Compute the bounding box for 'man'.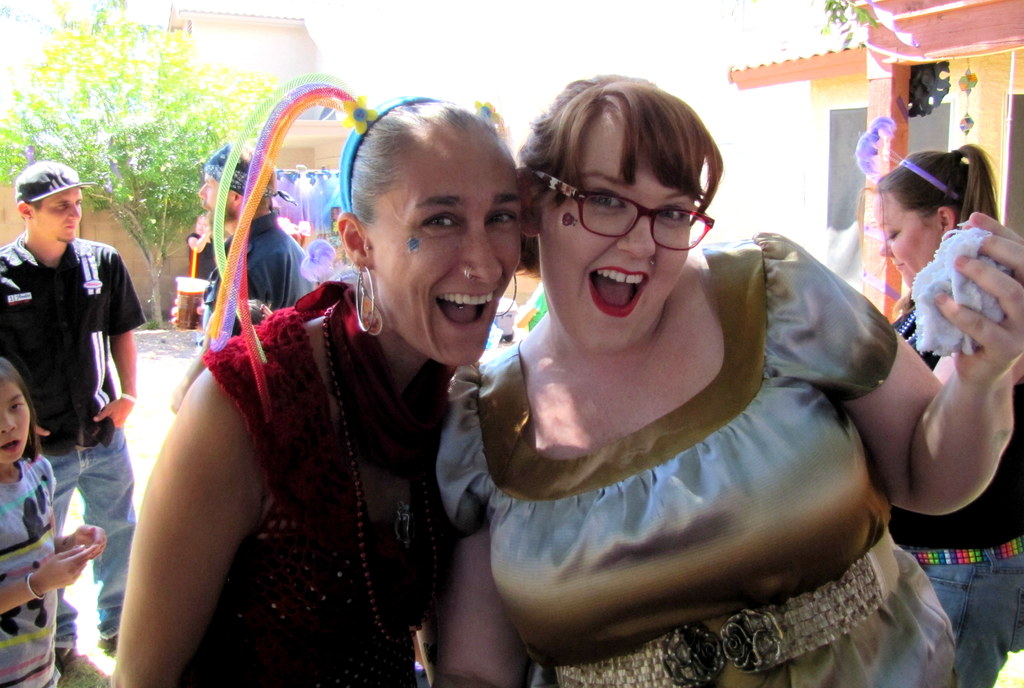
4 143 142 631.
